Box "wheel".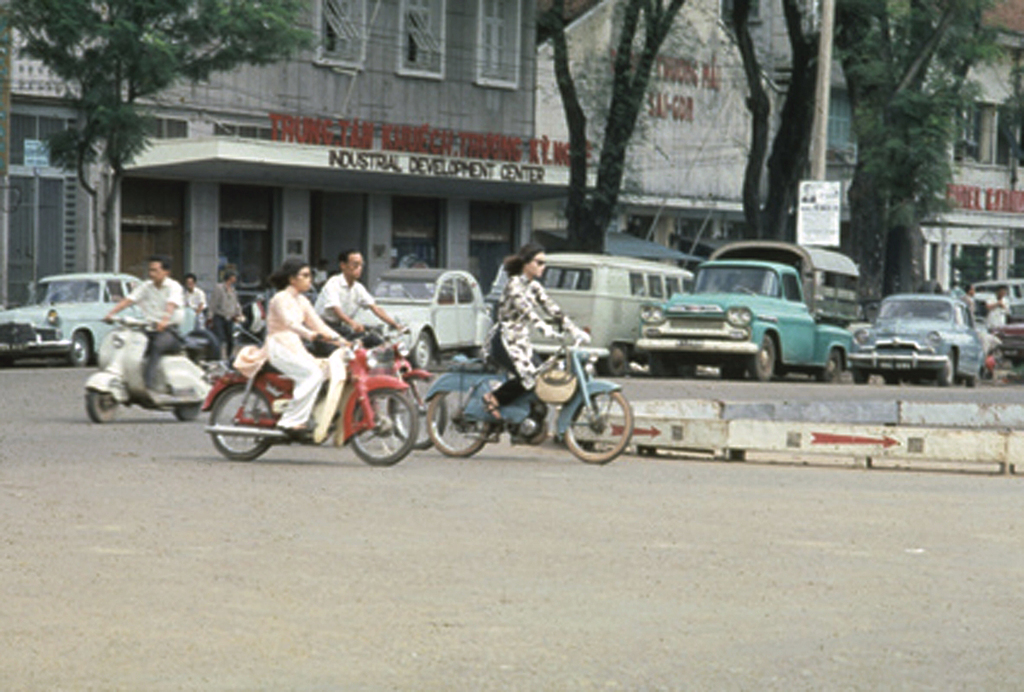
<region>426, 390, 492, 458</region>.
